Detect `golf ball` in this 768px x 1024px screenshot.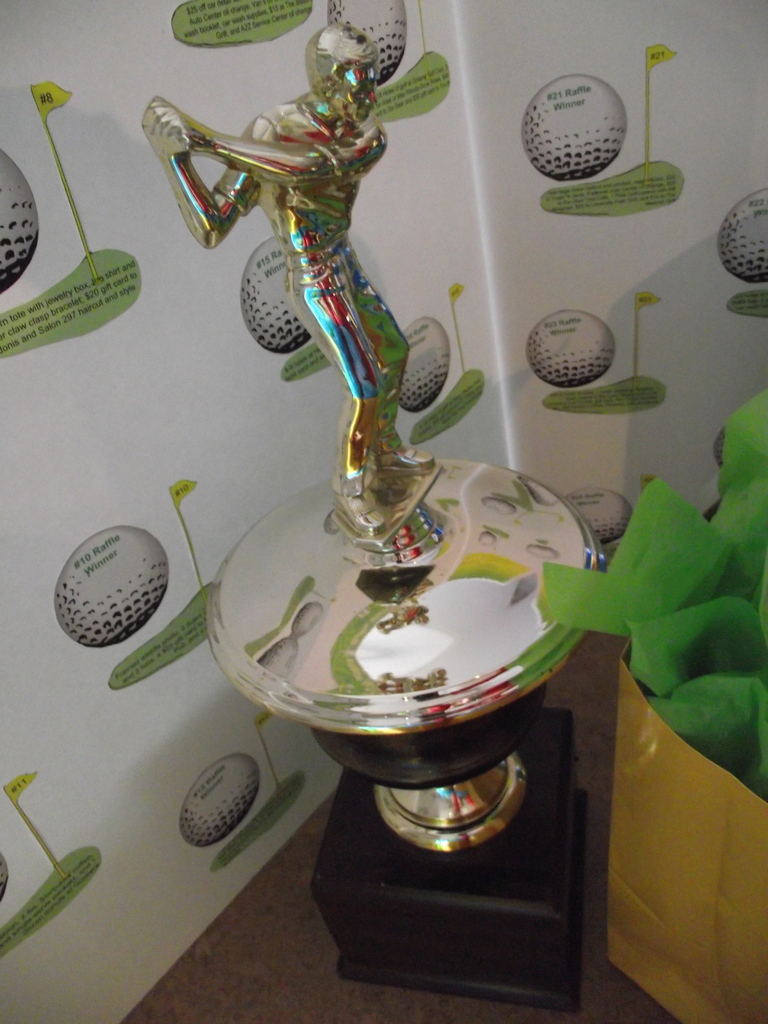
Detection: rect(527, 309, 614, 384).
